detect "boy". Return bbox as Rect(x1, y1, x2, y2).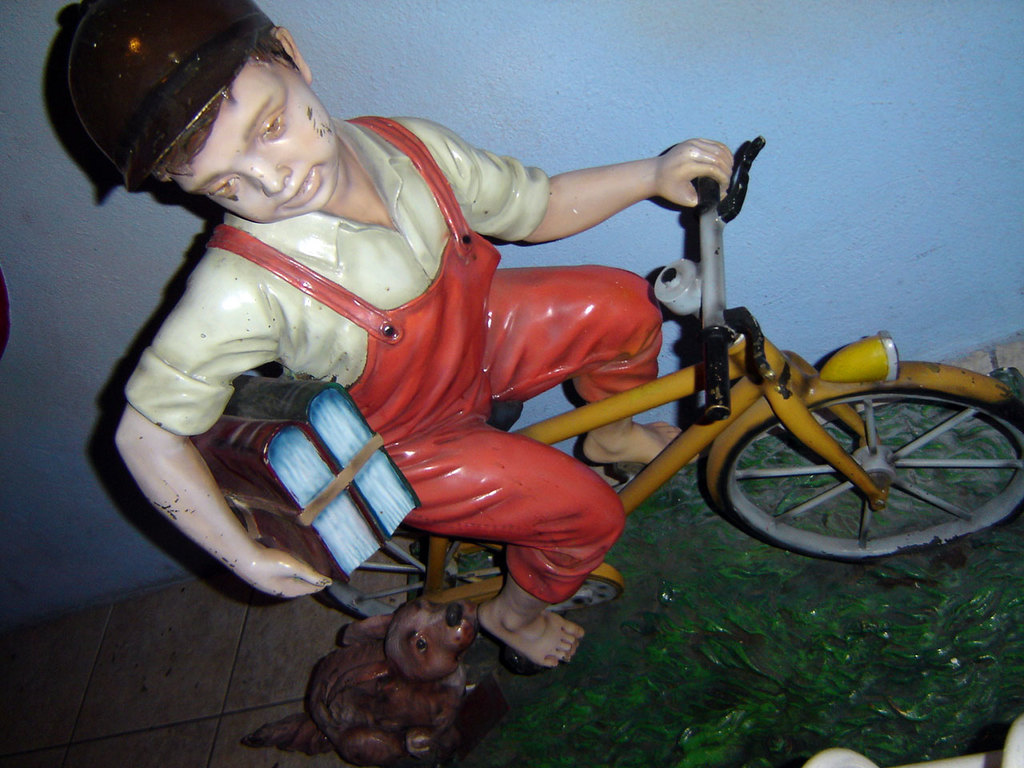
Rect(69, 0, 731, 666).
